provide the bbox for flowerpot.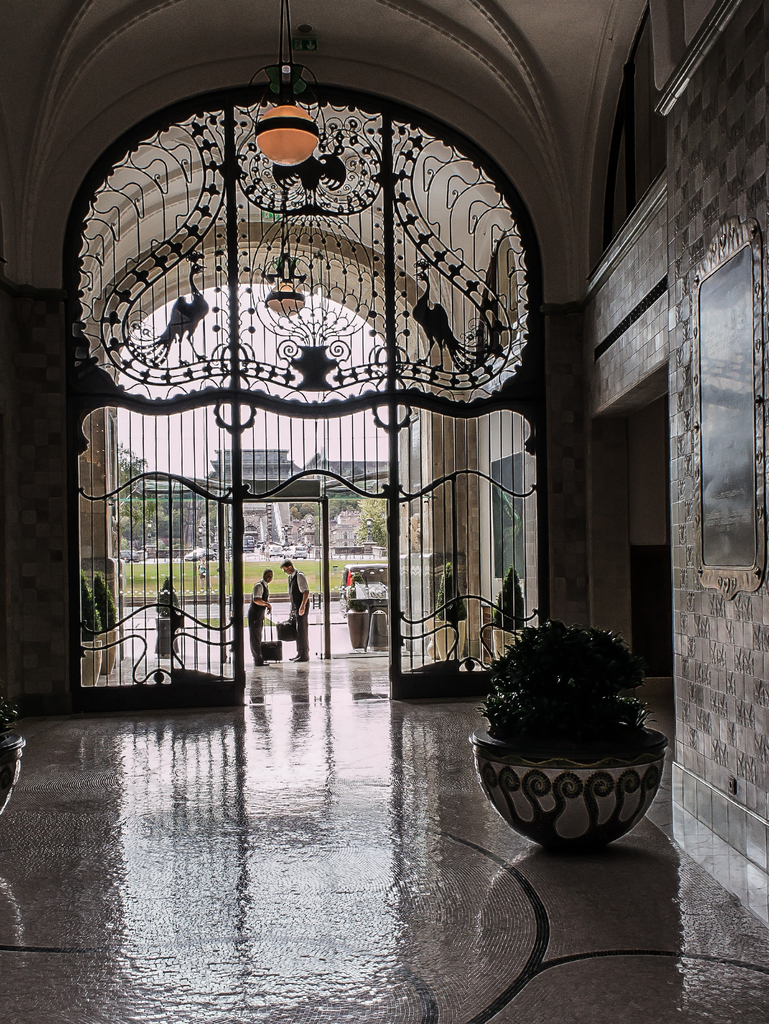
<region>82, 636, 96, 684</region>.
